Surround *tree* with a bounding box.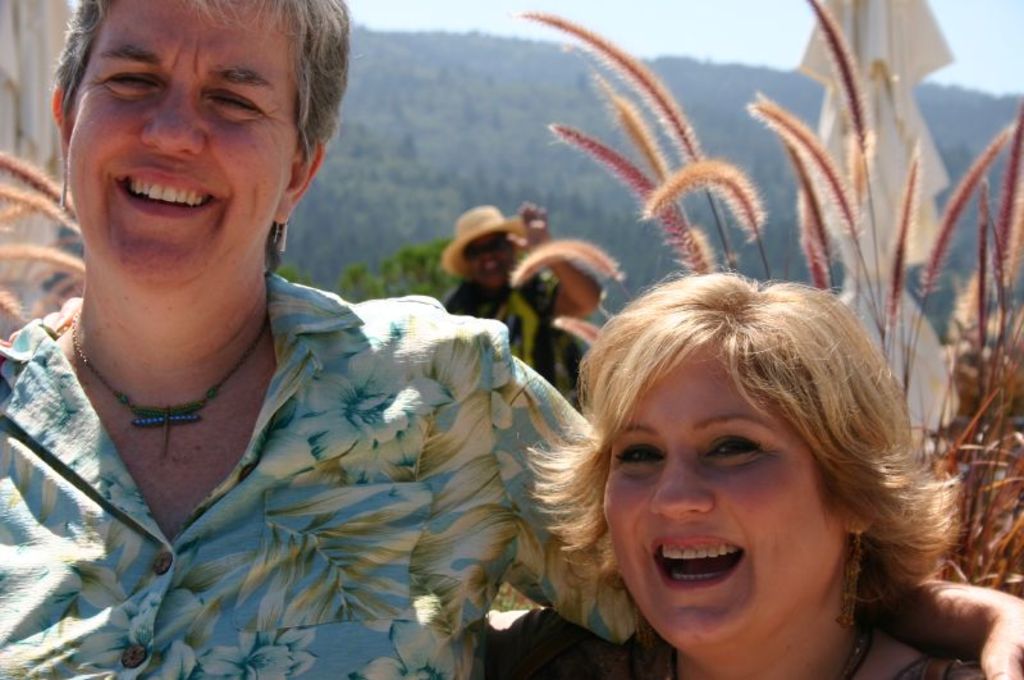
crop(270, 228, 559, 309).
